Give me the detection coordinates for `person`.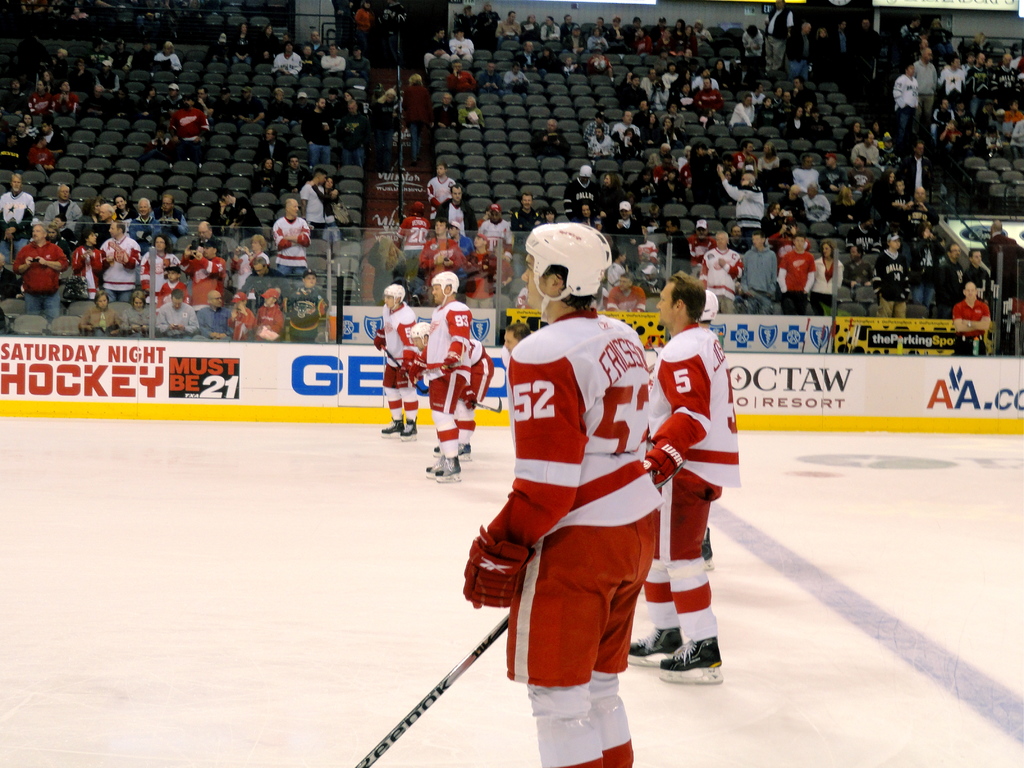
bbox(189, 220, 222, 252).
